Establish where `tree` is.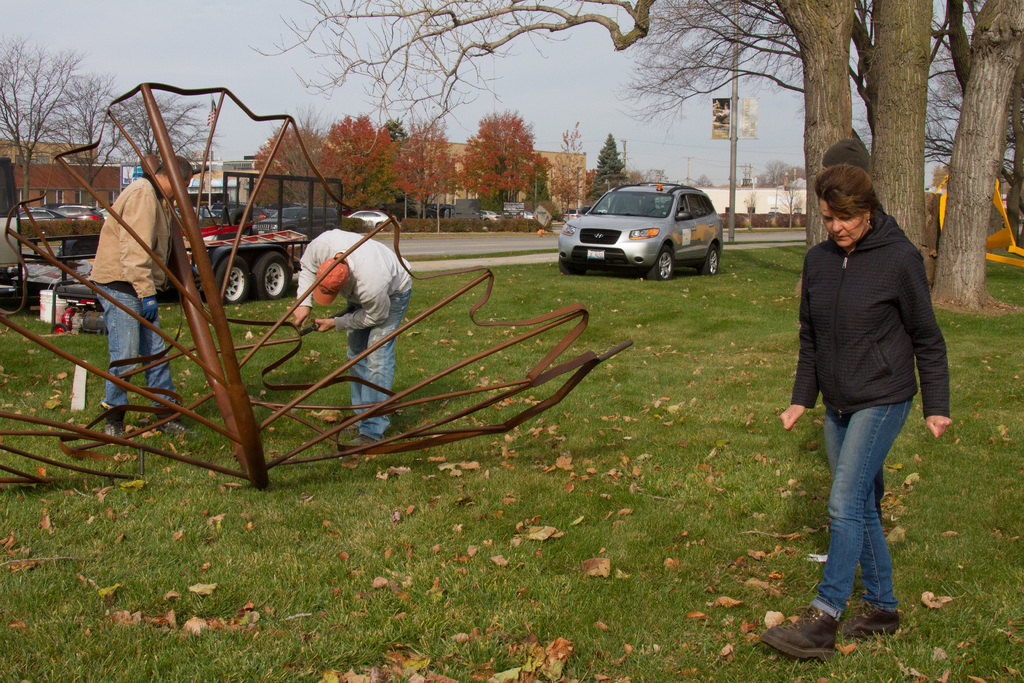
Established at detection(457, 105, 548, 220).
